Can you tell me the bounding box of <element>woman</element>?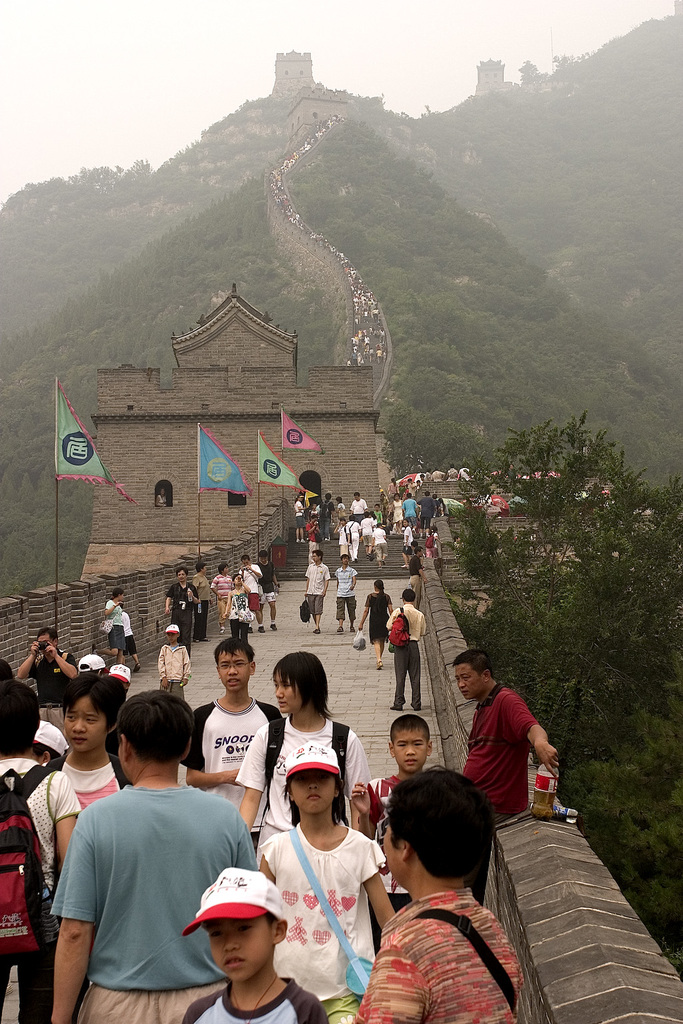
223:648:372:860.
